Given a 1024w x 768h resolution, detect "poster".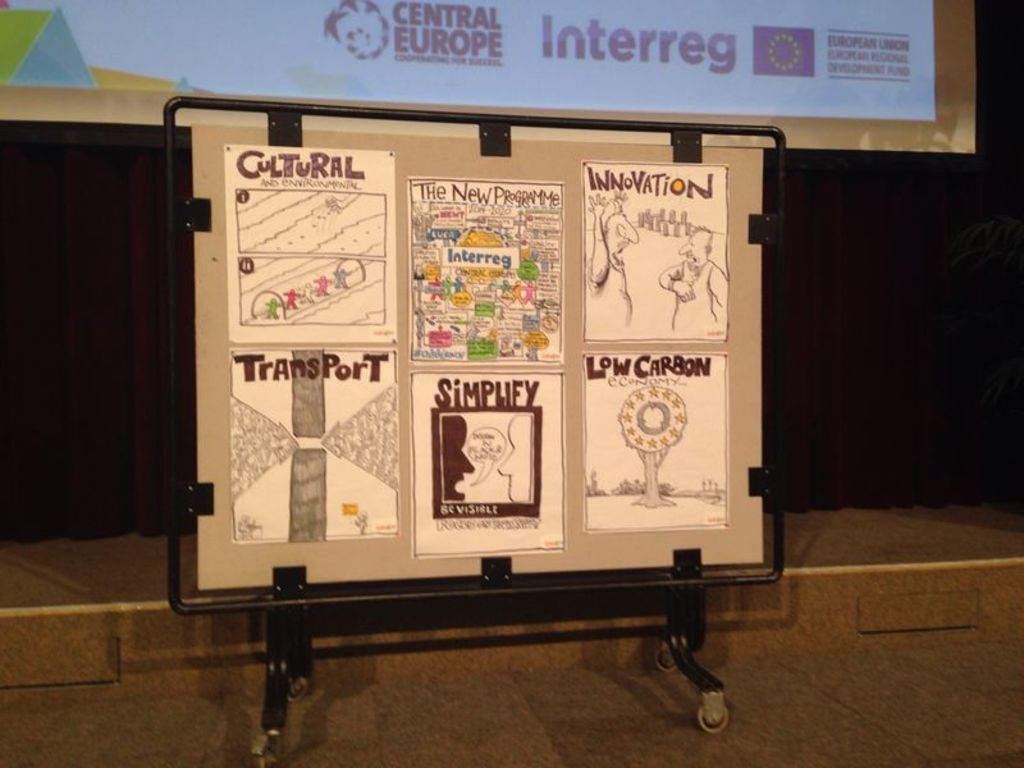
bbox=[412, 369, 564, 556].
